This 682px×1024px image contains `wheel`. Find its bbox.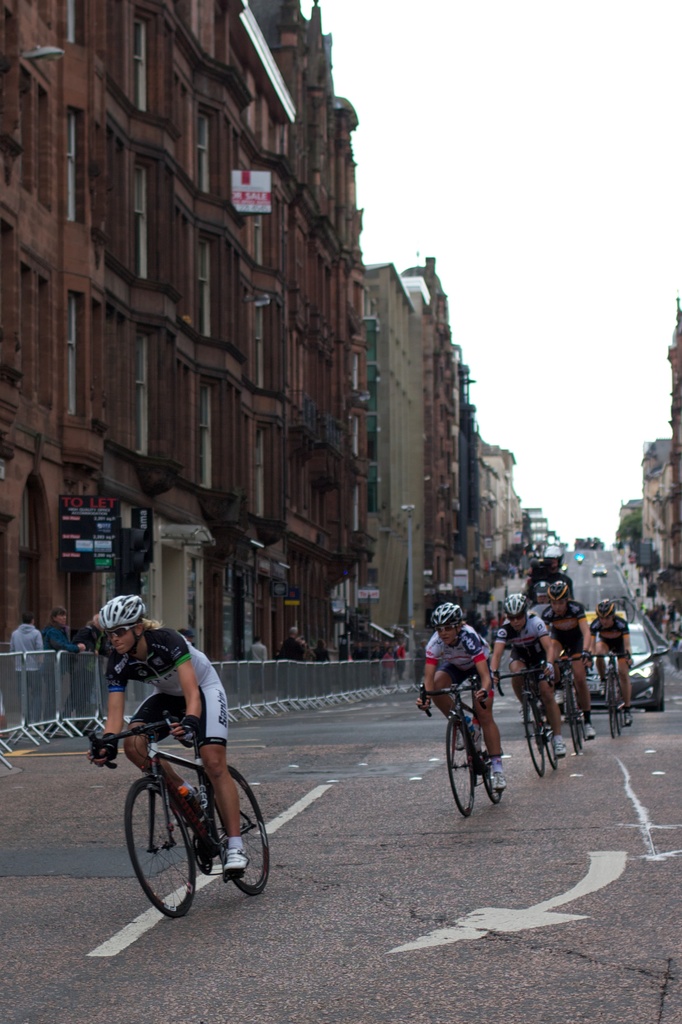
pyautogui.locateOnScreen(607, 679, 615, 739).
